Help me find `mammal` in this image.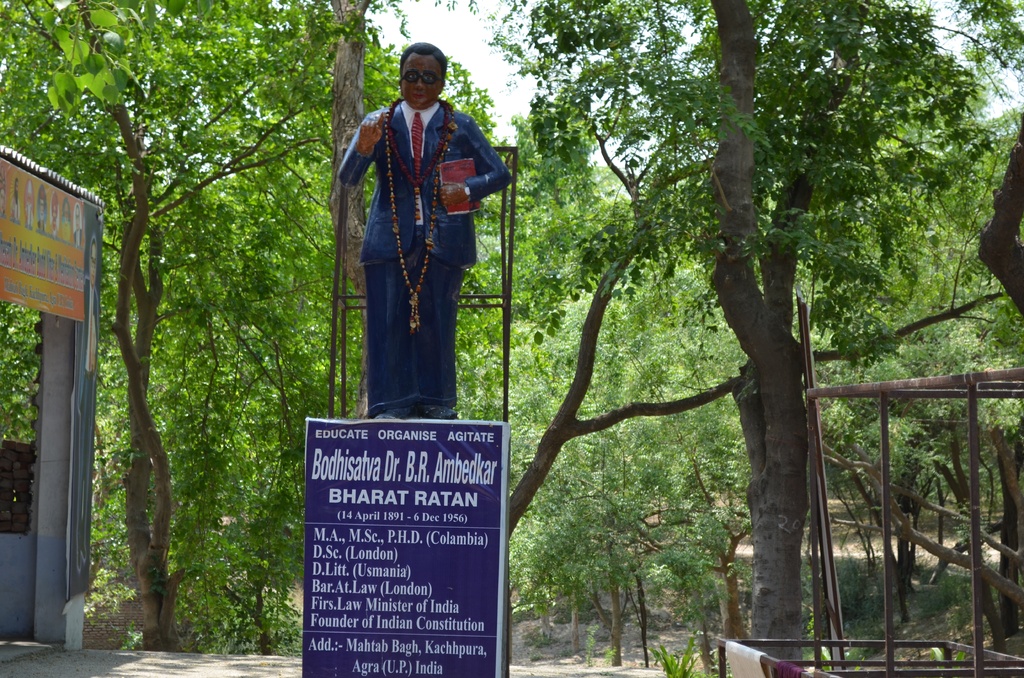
Found it: rect(339, 41, 515, 420).
